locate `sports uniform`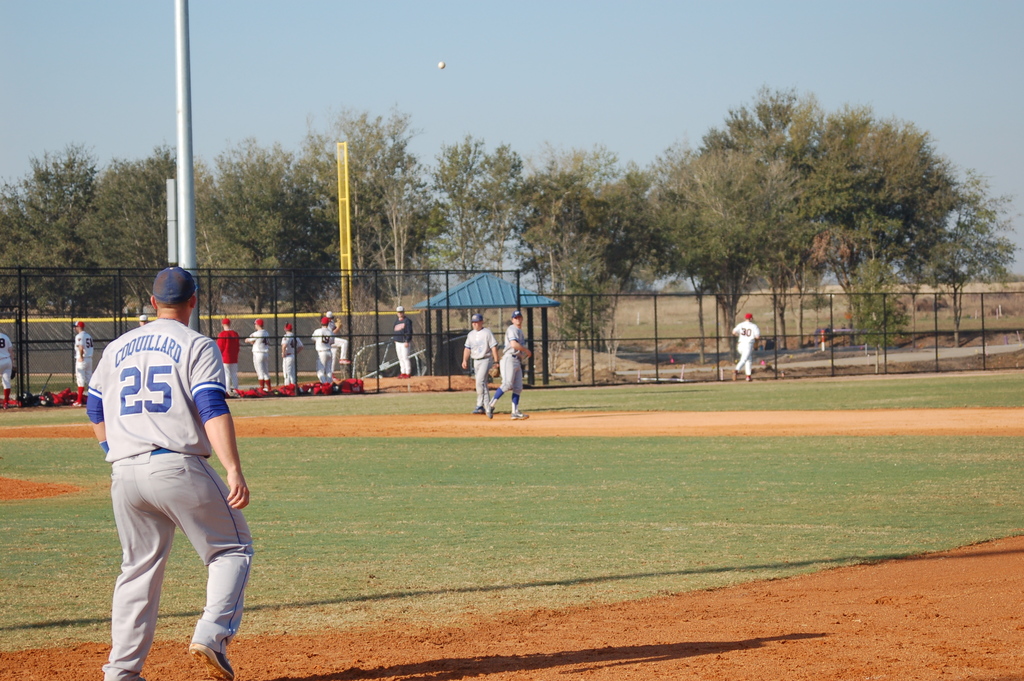
[left=240, top=319, right=271, bottom=381]
